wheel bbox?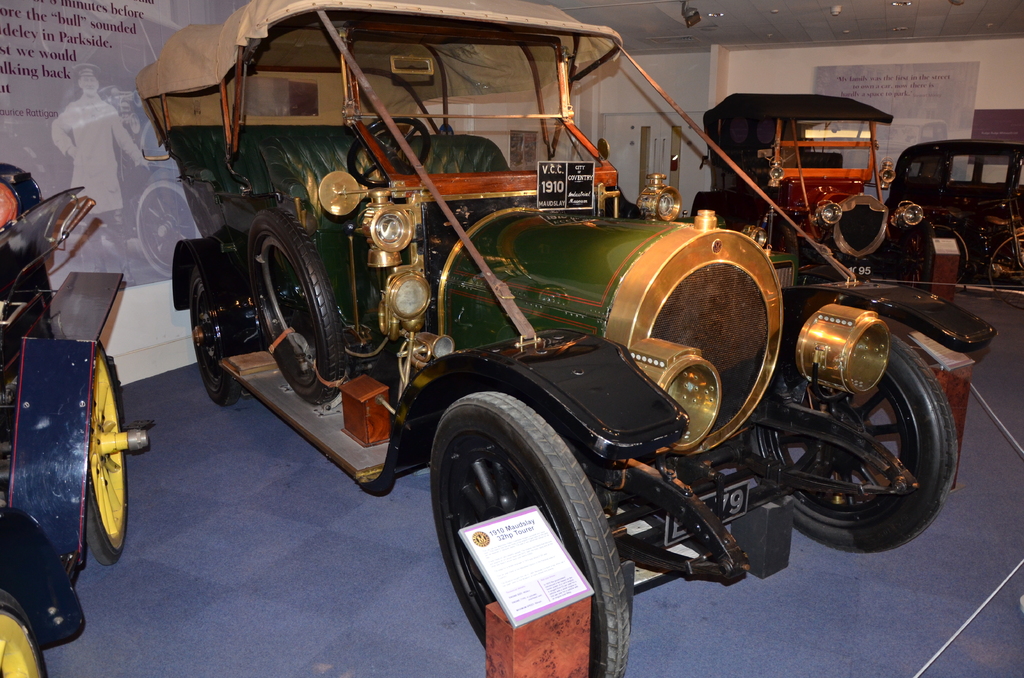
[x1=428, y1=389, x2=630, y2=676]
